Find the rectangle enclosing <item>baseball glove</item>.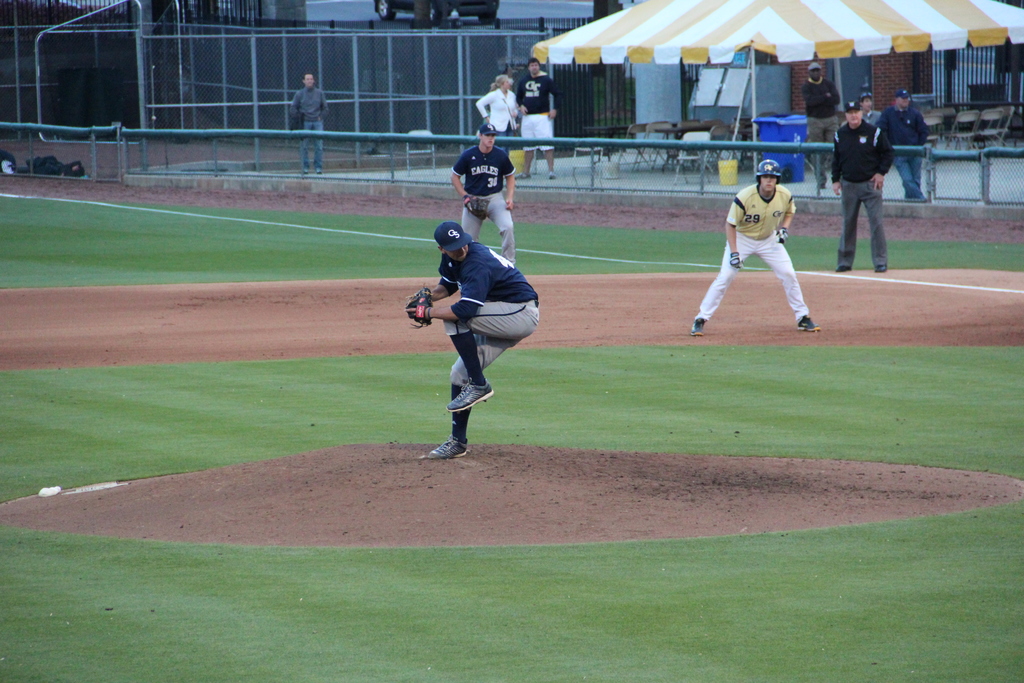
bbox=(456, 195, 491, 225).
